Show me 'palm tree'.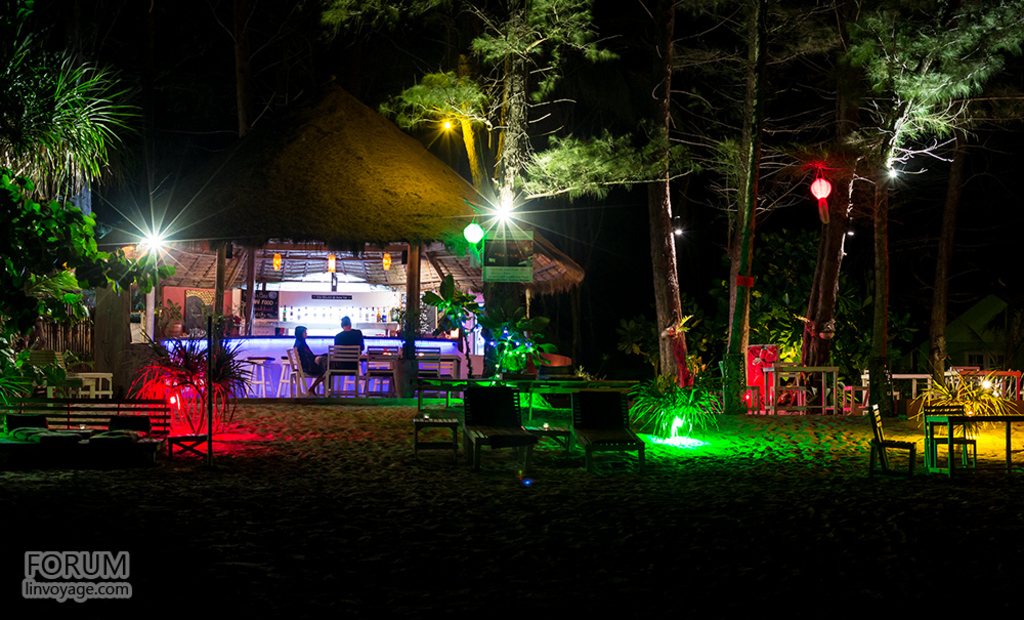
'palm tree' is here: left=2, top=55, right=151, bottom=205.
